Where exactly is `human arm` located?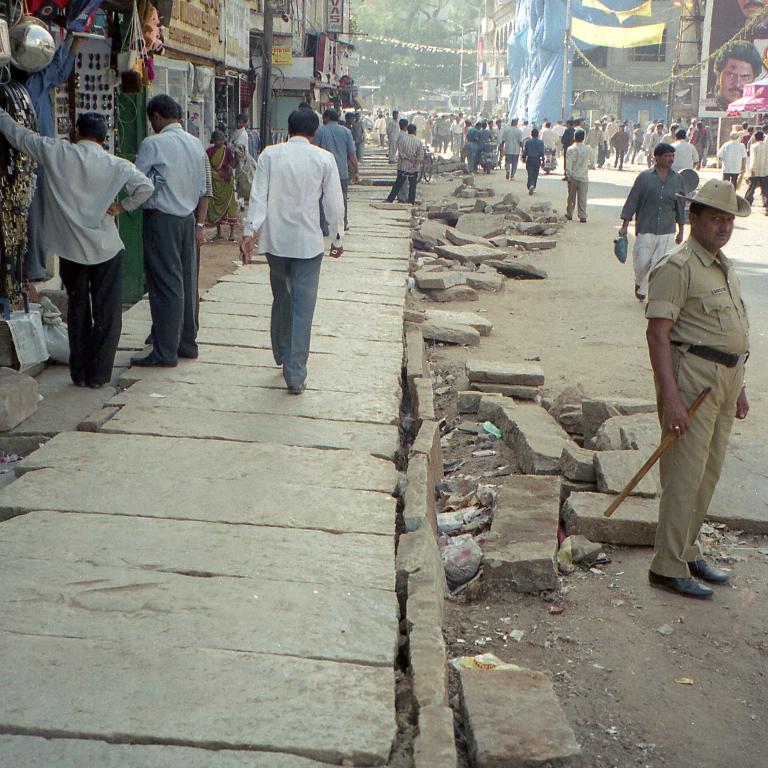
Its bounding box is [left=618, top=169, right=646, bottom=237].
